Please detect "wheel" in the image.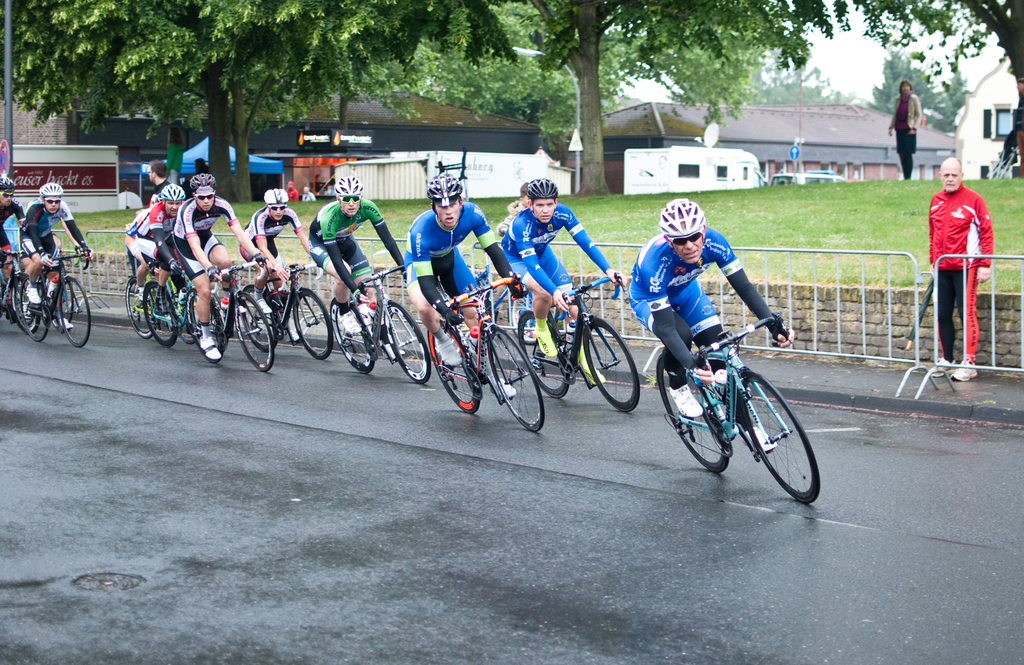
box=[49, 283, 74, 332].
